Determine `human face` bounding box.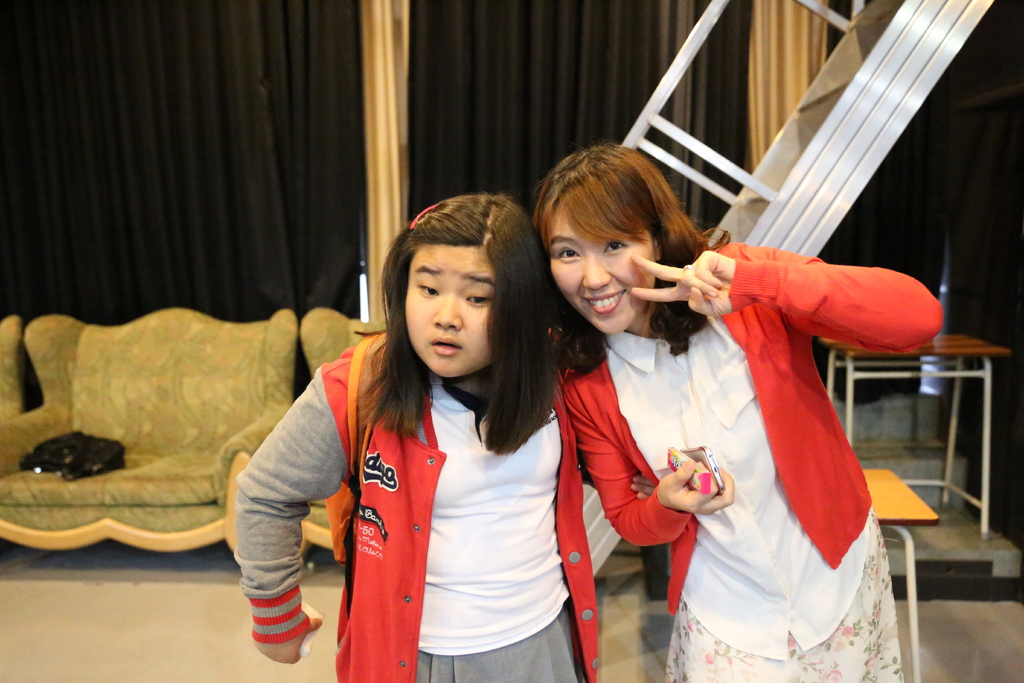
Determined: region(405, 244, 493, 377).
